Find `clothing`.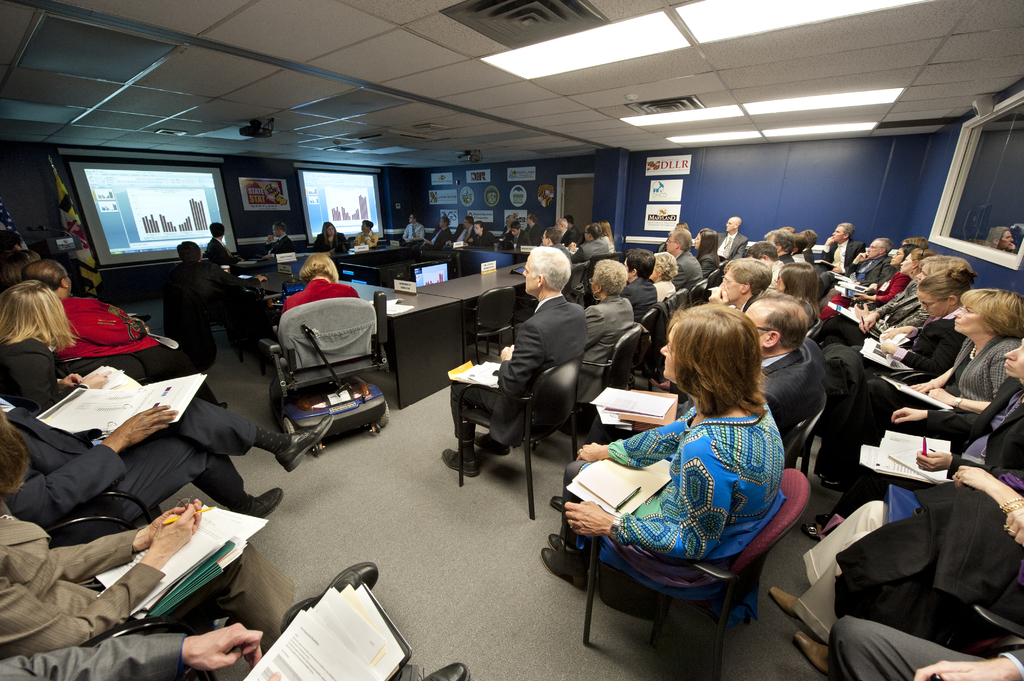
box(819, 308, 960, 492).
